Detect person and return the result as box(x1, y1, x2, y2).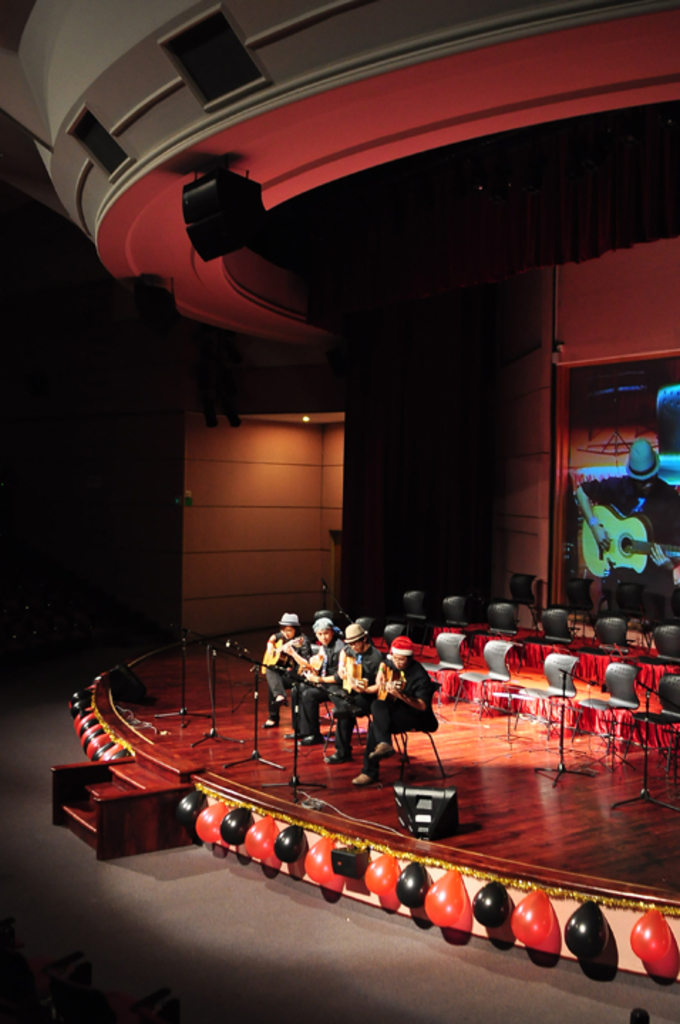
box(324, 623, 391, 767).
